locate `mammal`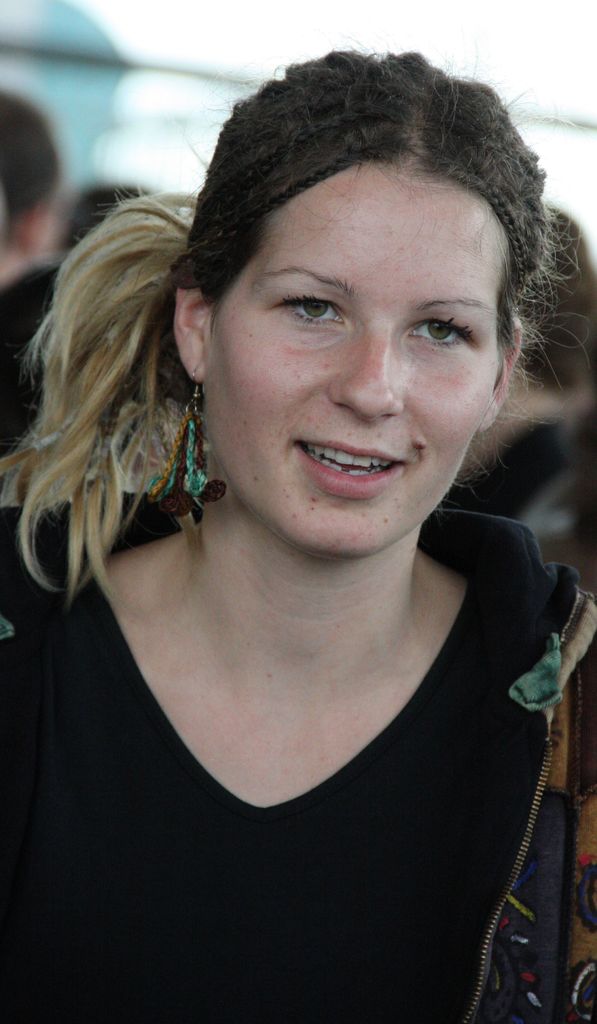
454,196,596,554
